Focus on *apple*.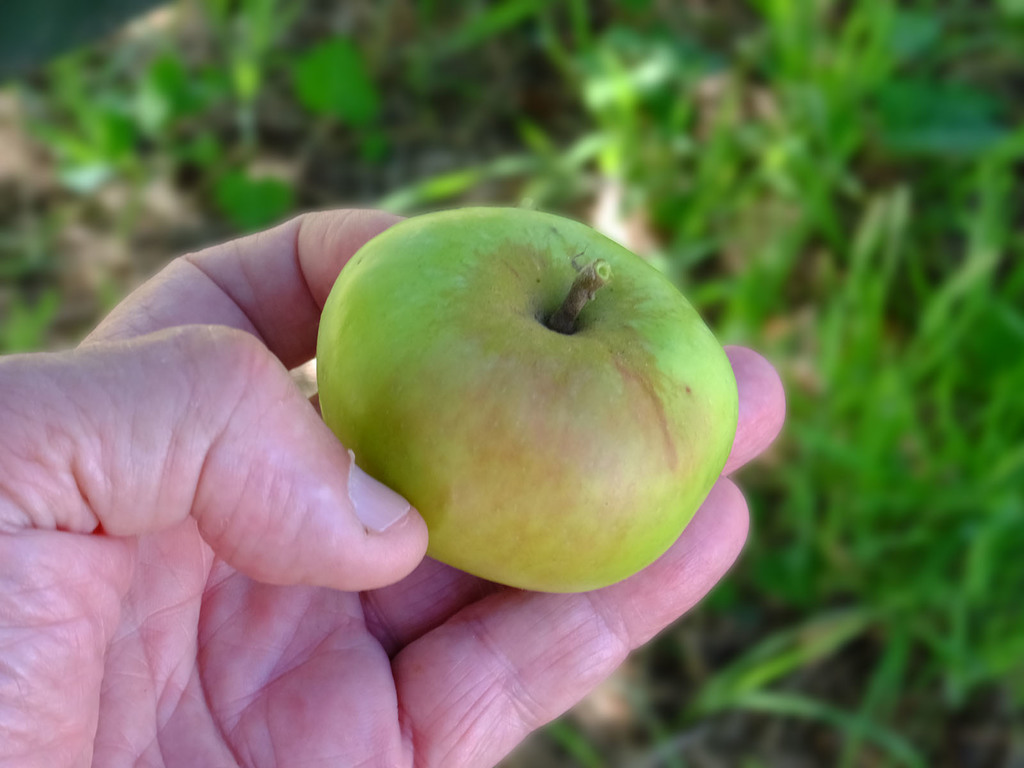
Focused at {"left": 303, "top": 208, "right": 770, "bottom": 597}.
